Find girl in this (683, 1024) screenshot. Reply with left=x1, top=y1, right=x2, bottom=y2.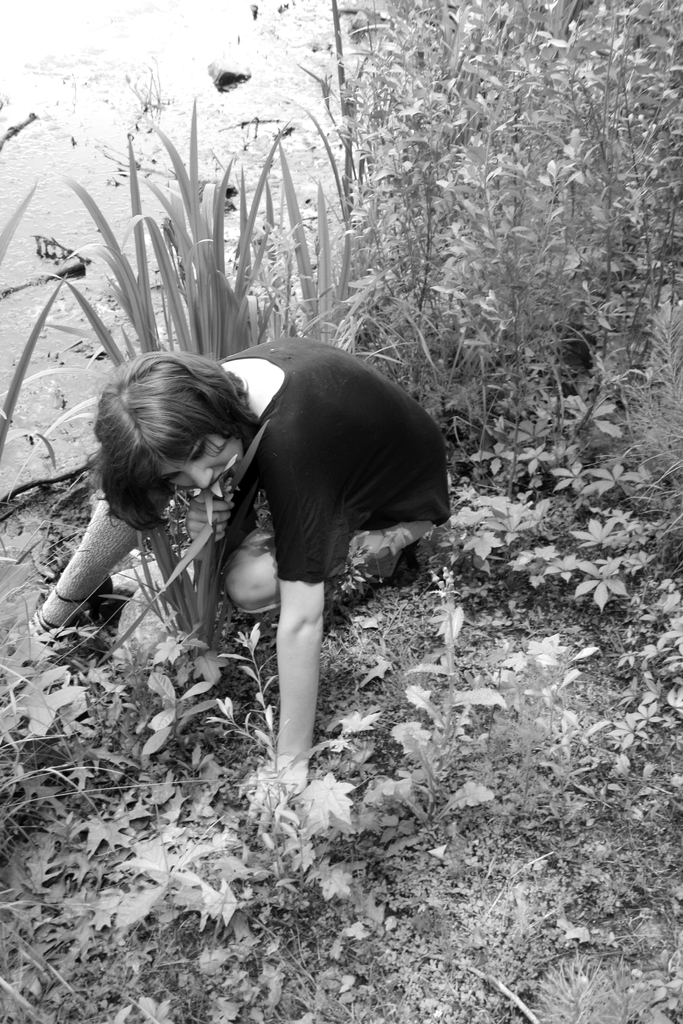
left=26, top=351, right=453, bottom=814.
